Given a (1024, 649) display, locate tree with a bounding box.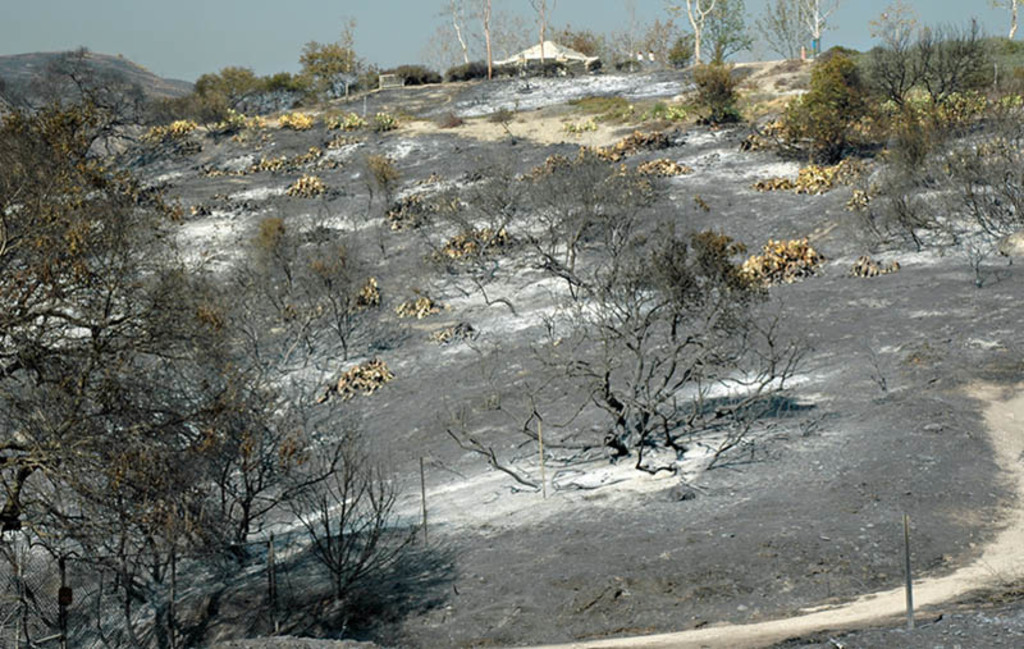
Located: pyautogui.locateOnScreen(676, 0, 718, 77).
